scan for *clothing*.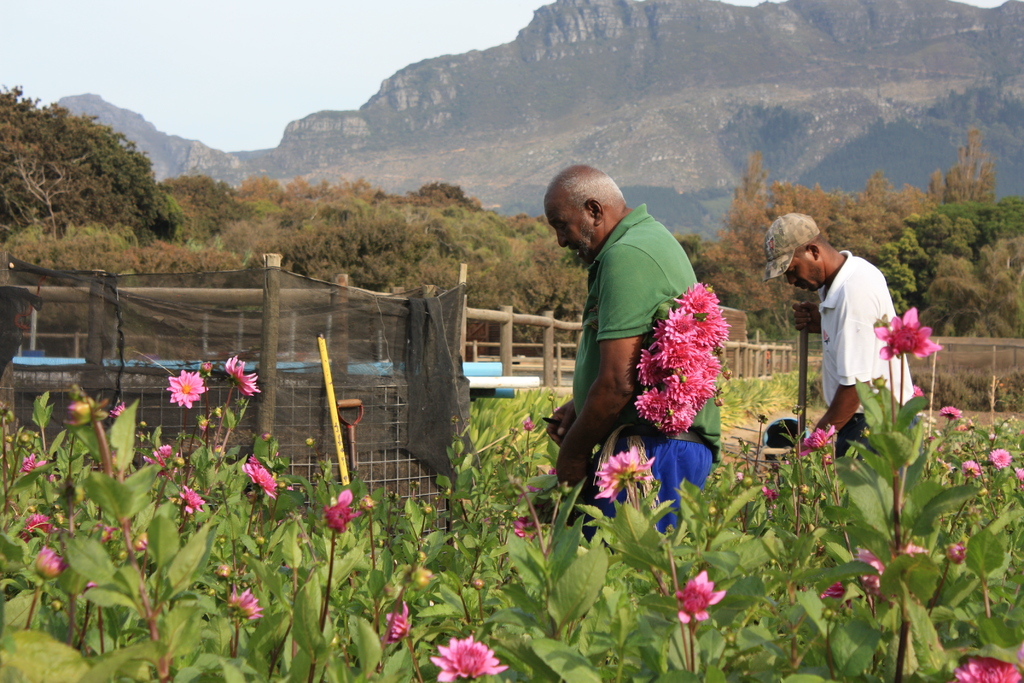
Scan result: x1=819 y1=249 x2=925 y2=485.
